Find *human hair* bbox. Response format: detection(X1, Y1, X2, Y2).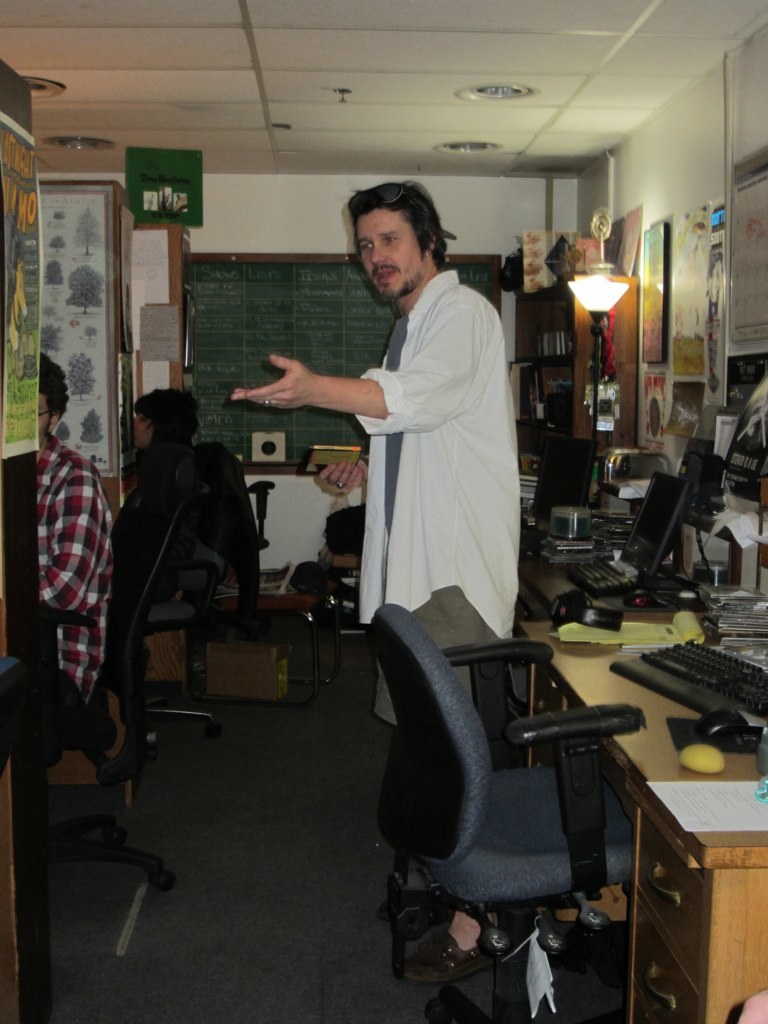
detection(348, 176, 449, 270).
